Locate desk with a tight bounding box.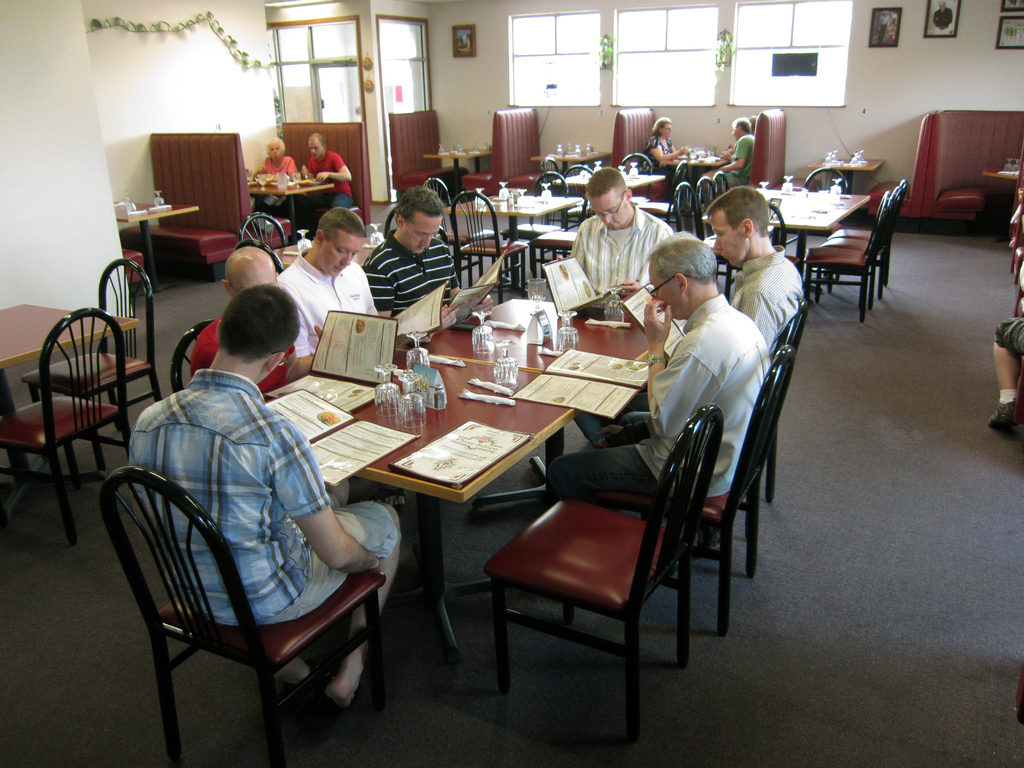
bbox(295, 305, 629, 723).
